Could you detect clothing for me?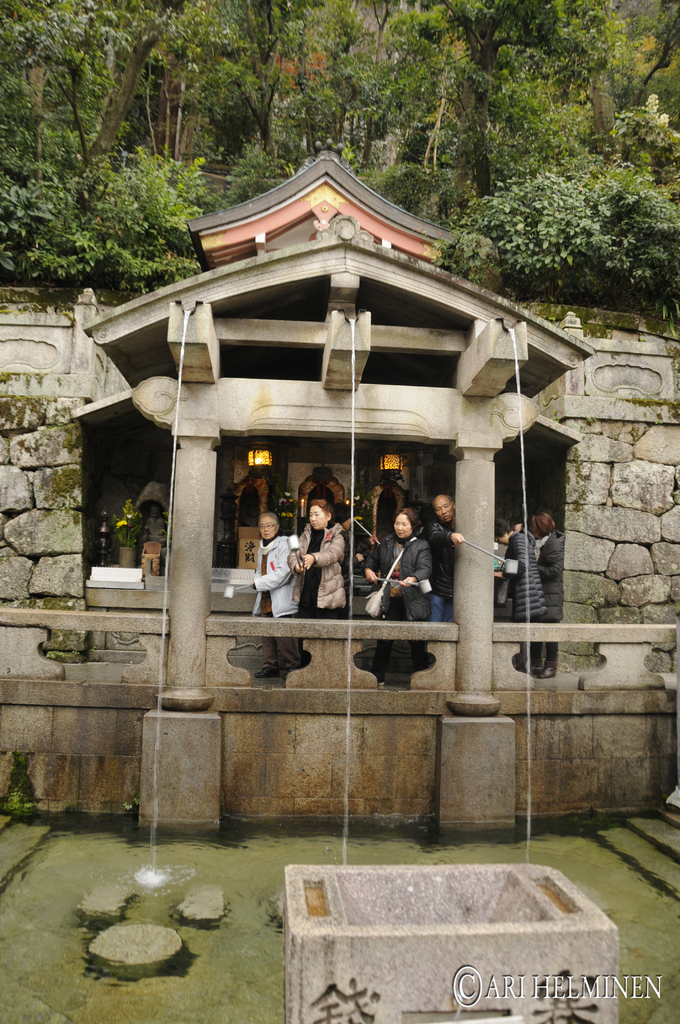
Detection result: x1=501, y1=535, x2=542, y2=610.
